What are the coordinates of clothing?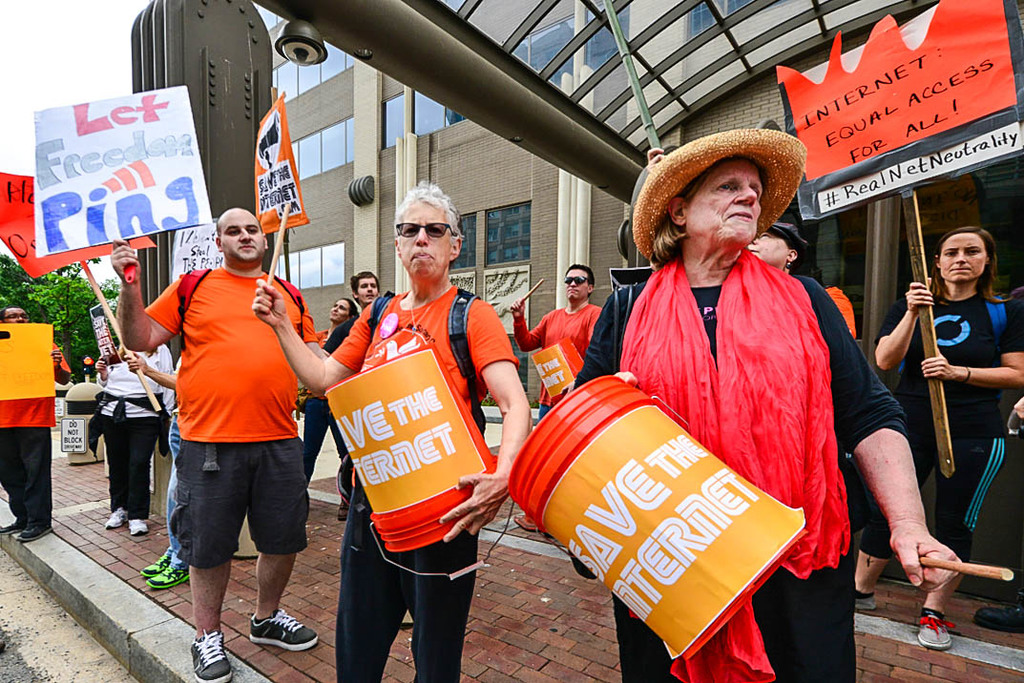
x1=88, y1=340, x2=177, y2=516.
